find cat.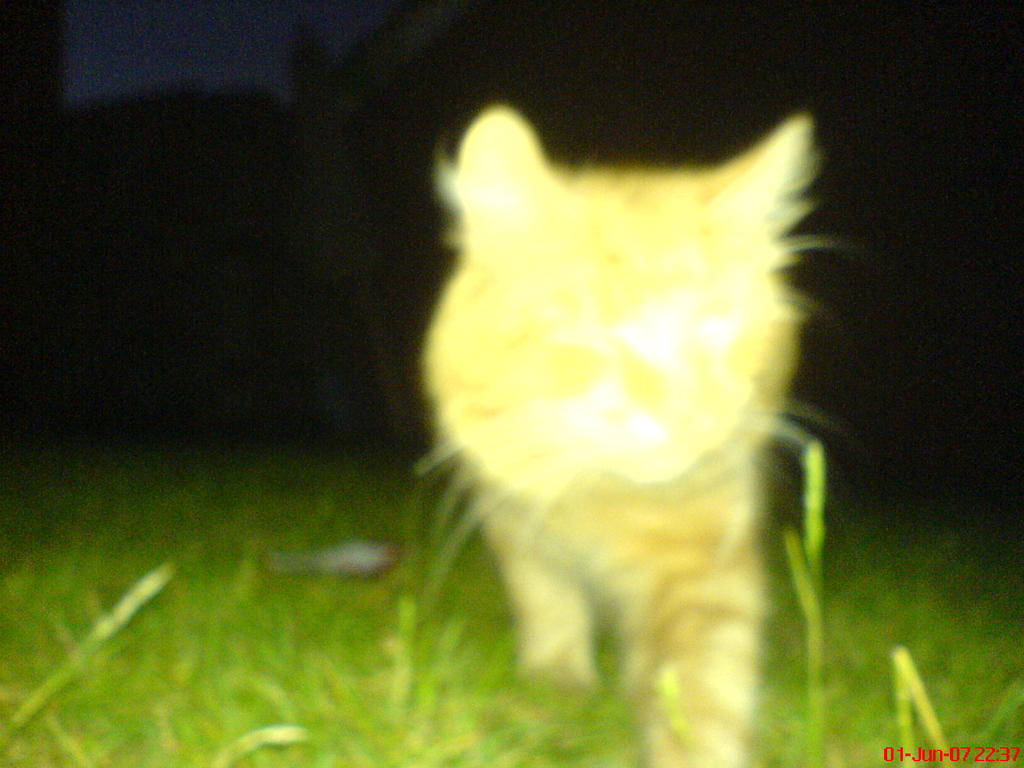
BBox(424, 108, 863, 759).
